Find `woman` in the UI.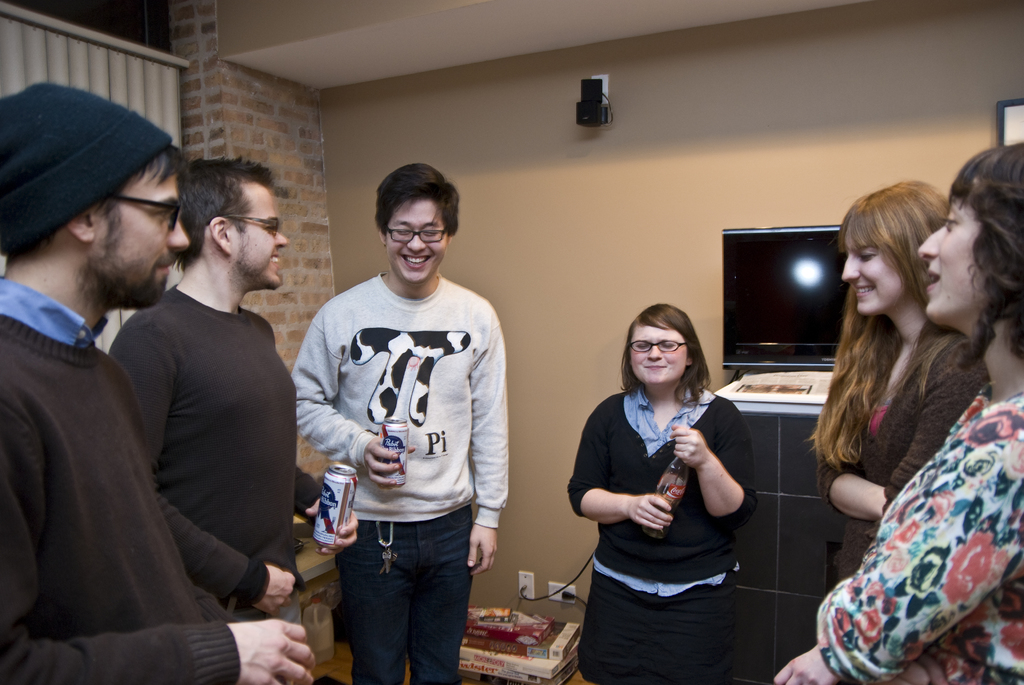
UI element at left=569, top=295, right=760, bottom=672.
